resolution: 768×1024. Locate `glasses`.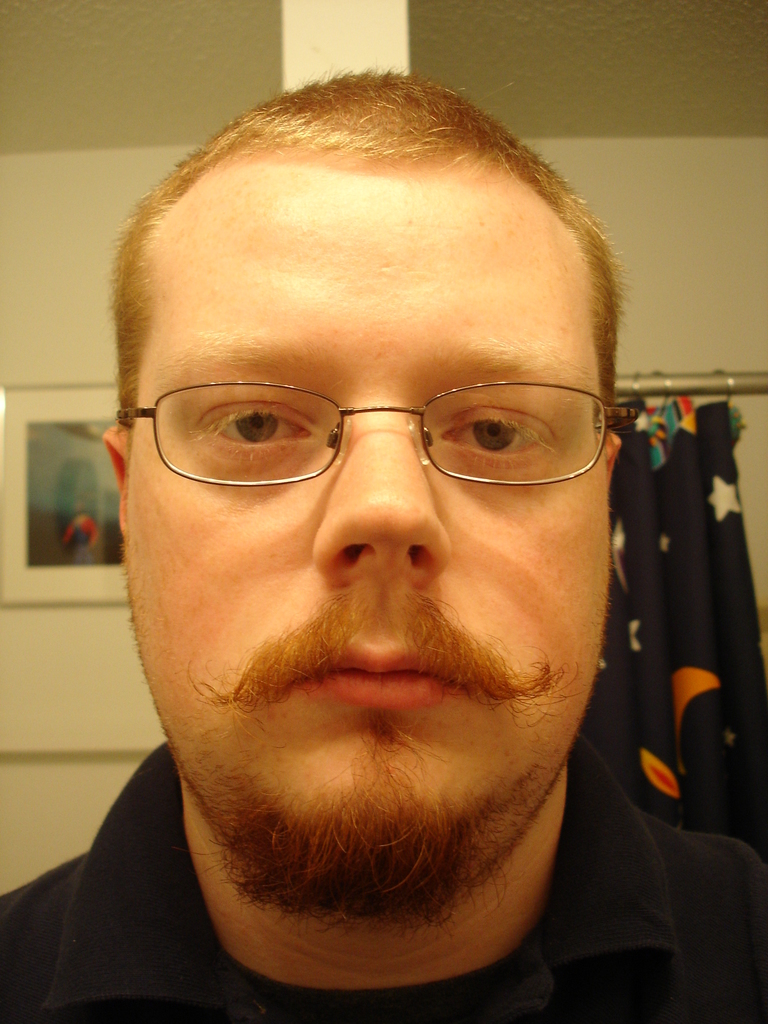
x1=136, y1=328, x2=616, y2=509.
